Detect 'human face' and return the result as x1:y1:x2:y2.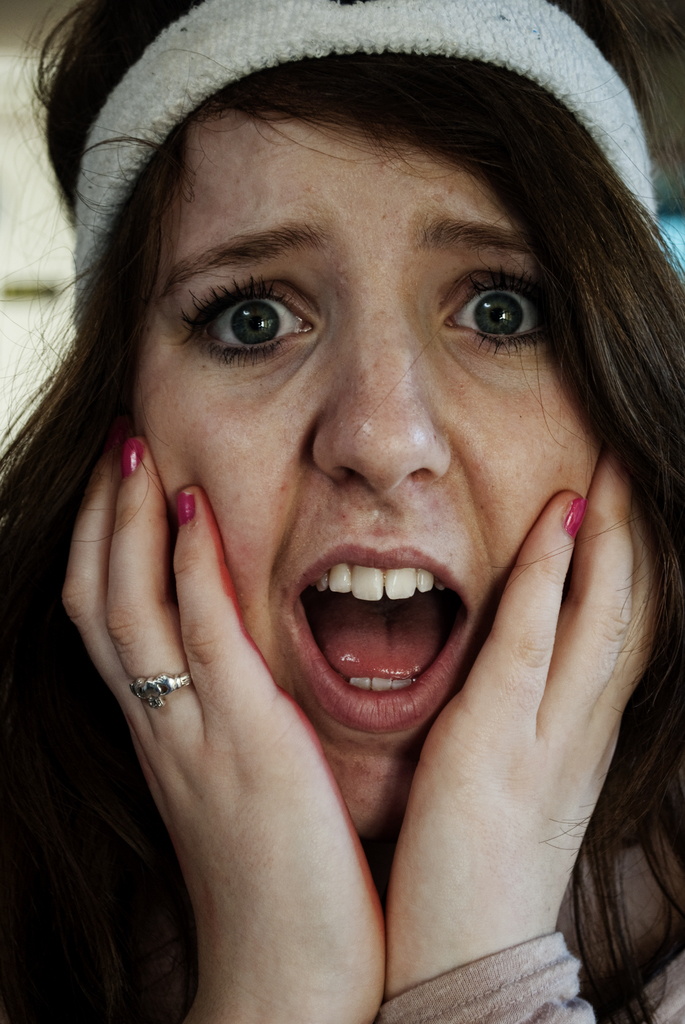
114:159:610:818.
